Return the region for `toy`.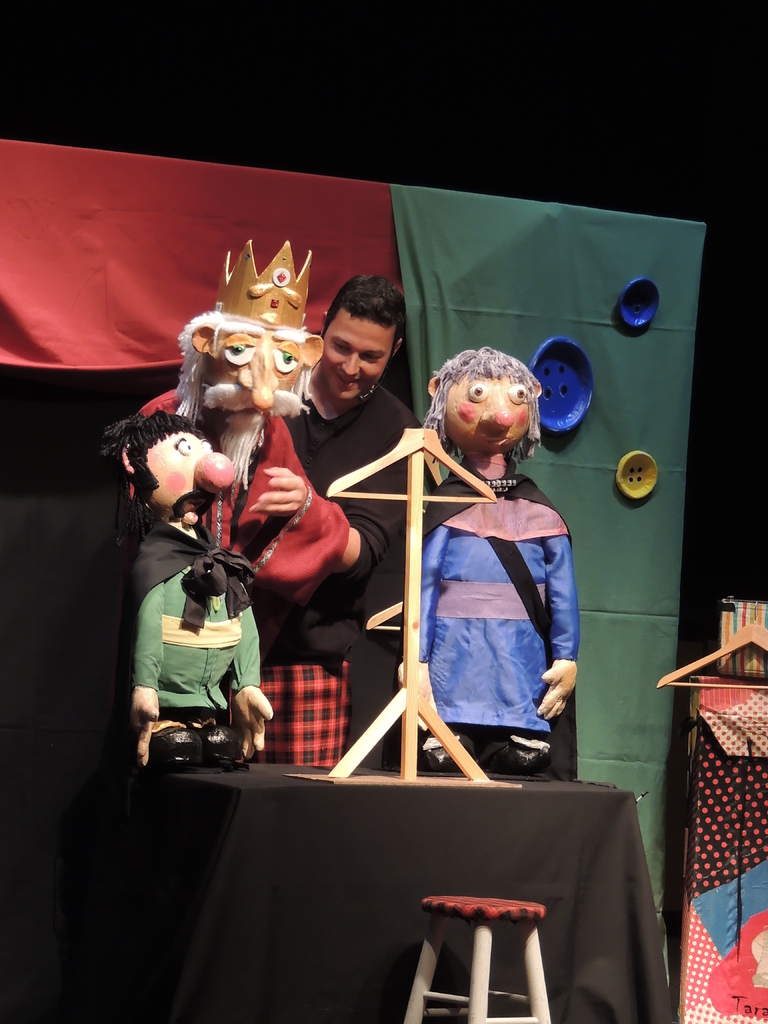
[98, 246, 346, 624].
